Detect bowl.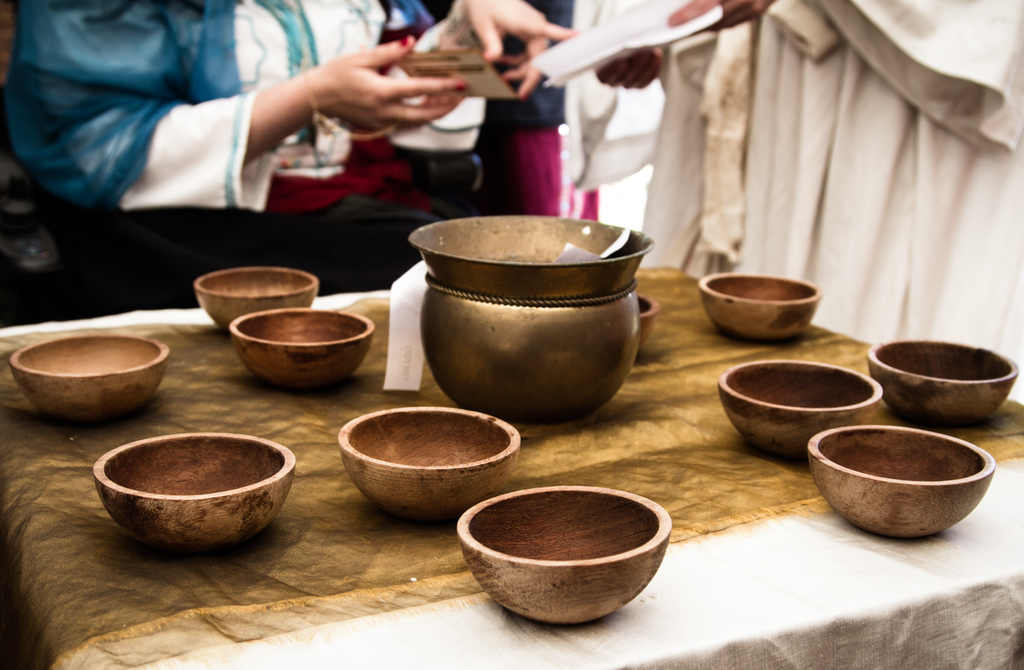
Detected at 231:306:374:387.
